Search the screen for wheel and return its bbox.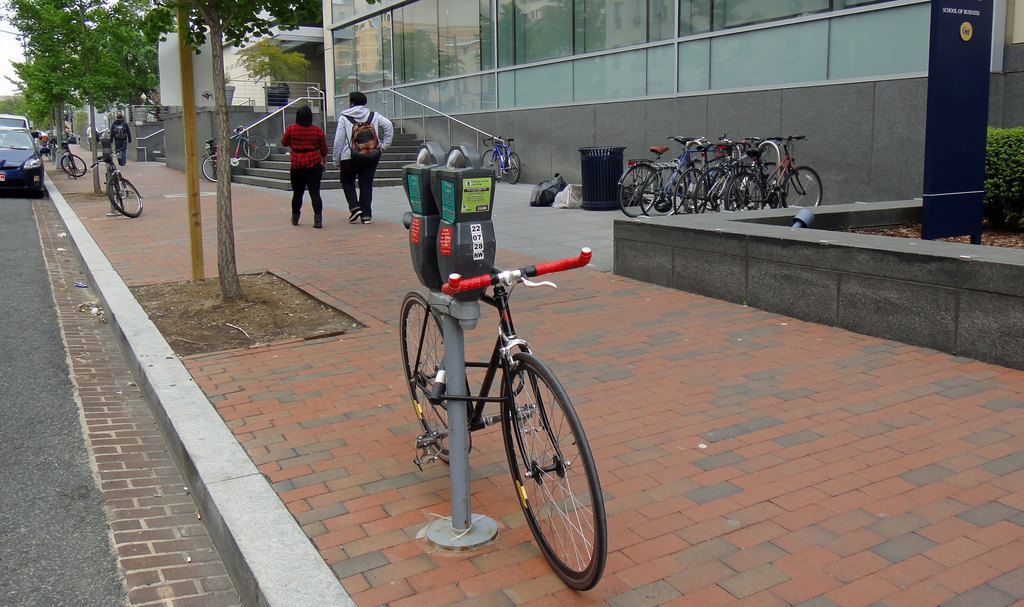
Found: x1=726 y1=175 x2=766 y2=211.
